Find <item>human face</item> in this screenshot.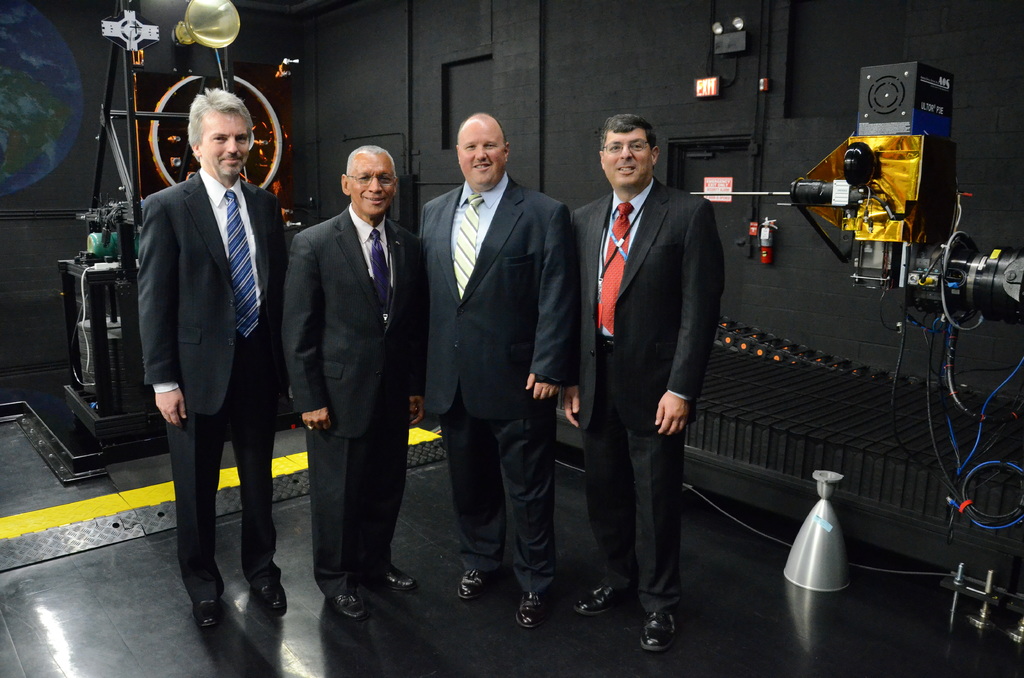
The bounding box for <item>human face</item> is bbox(351, 157, 392, 216).
